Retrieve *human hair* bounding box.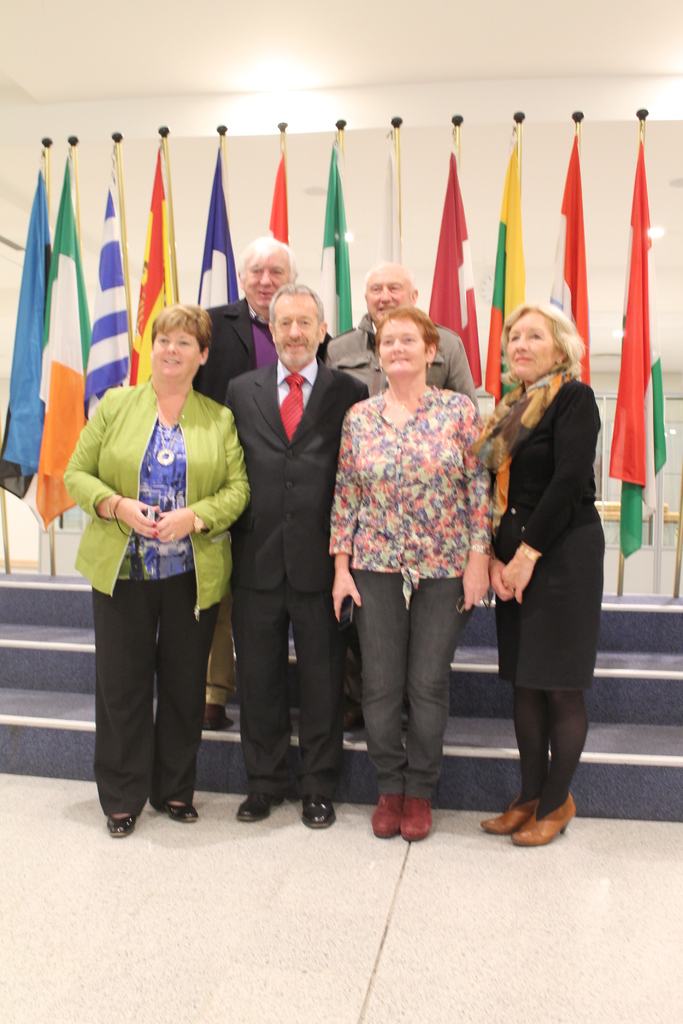
Bounding box: box(370, 304, 440, 363).
